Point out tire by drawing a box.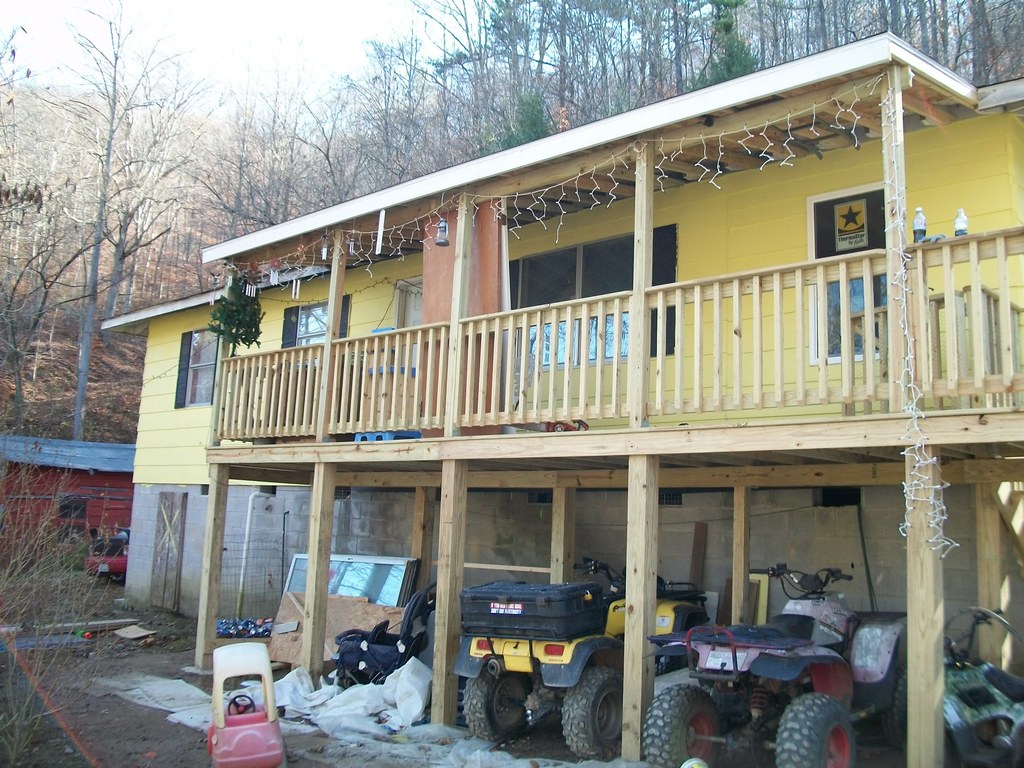
569/660/629/766.
